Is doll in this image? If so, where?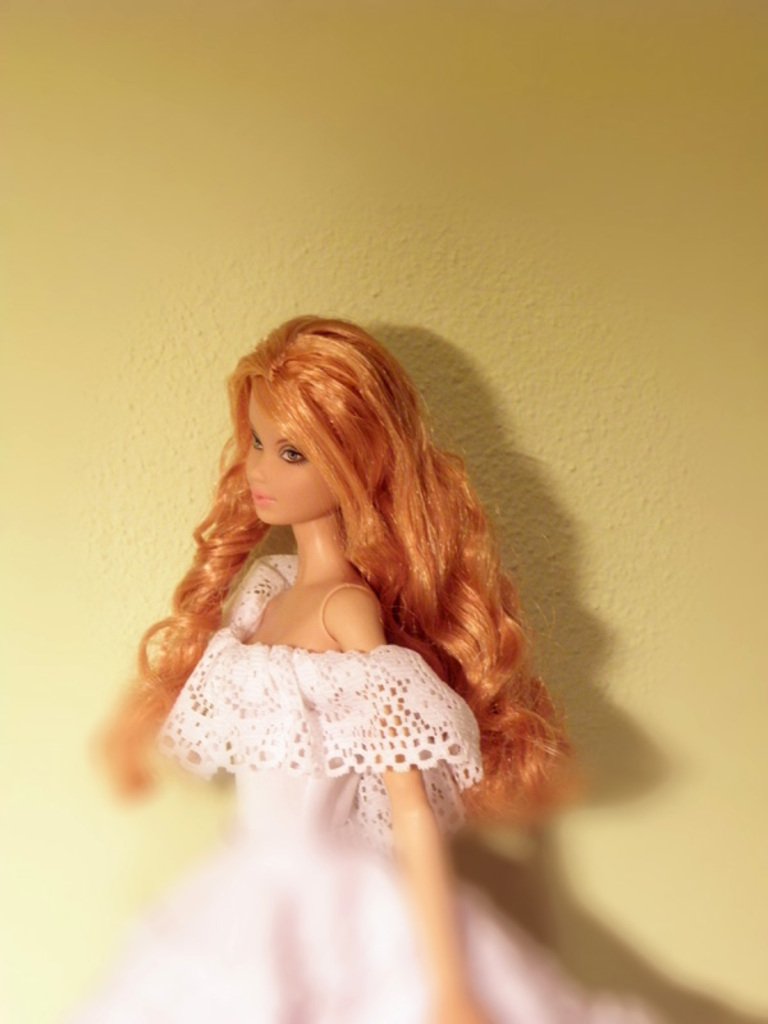
Yes, at (79,301,573,1023).
